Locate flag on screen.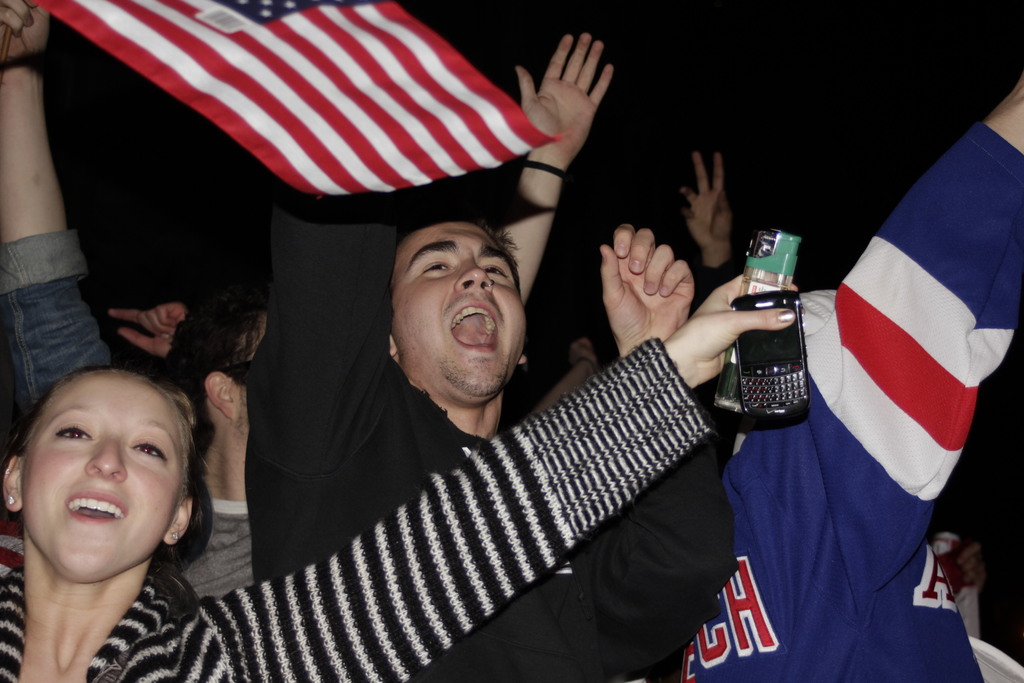
On screen at detection(0, 1, 629, 218).
